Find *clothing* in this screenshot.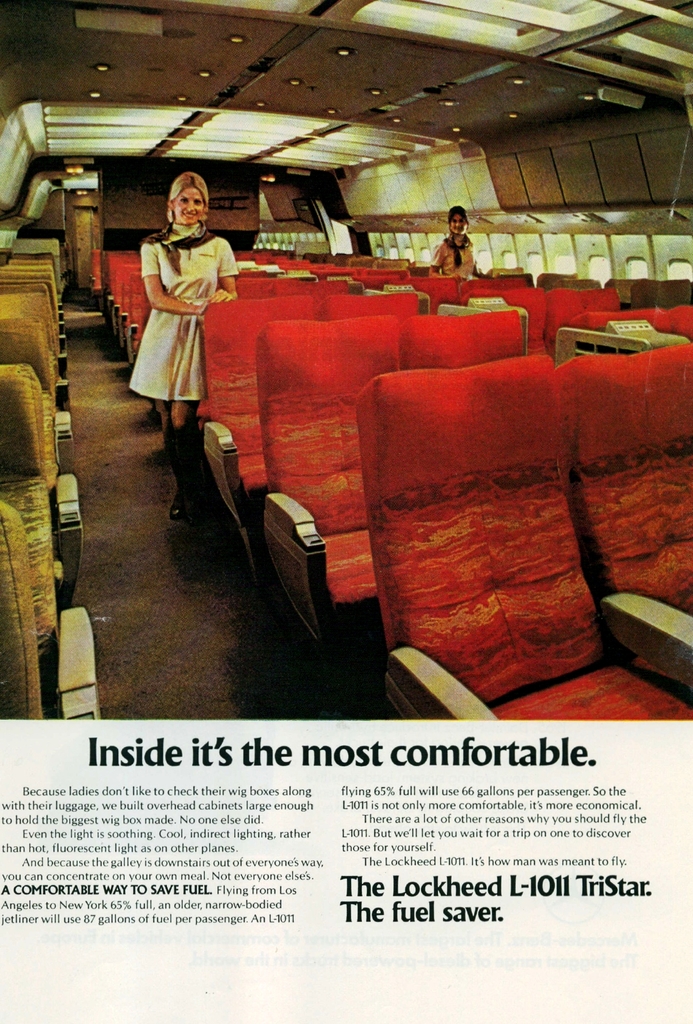
The bounding box for *clothing* is crop(430, 225, 471, 276).
